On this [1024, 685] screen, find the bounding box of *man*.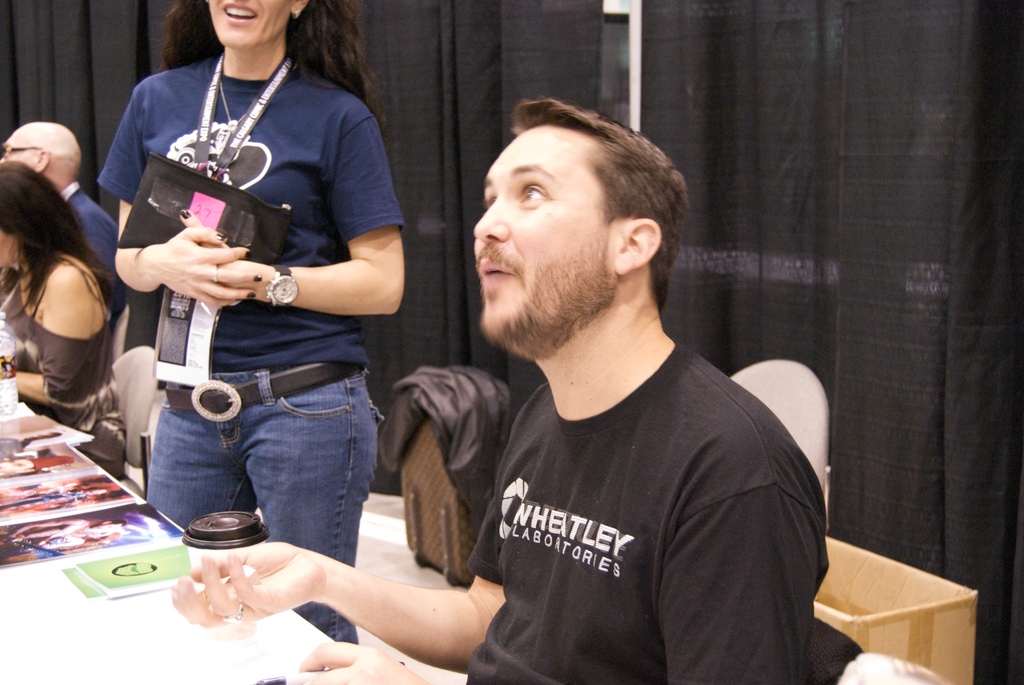
Bounding box: 0,119,122,317.
